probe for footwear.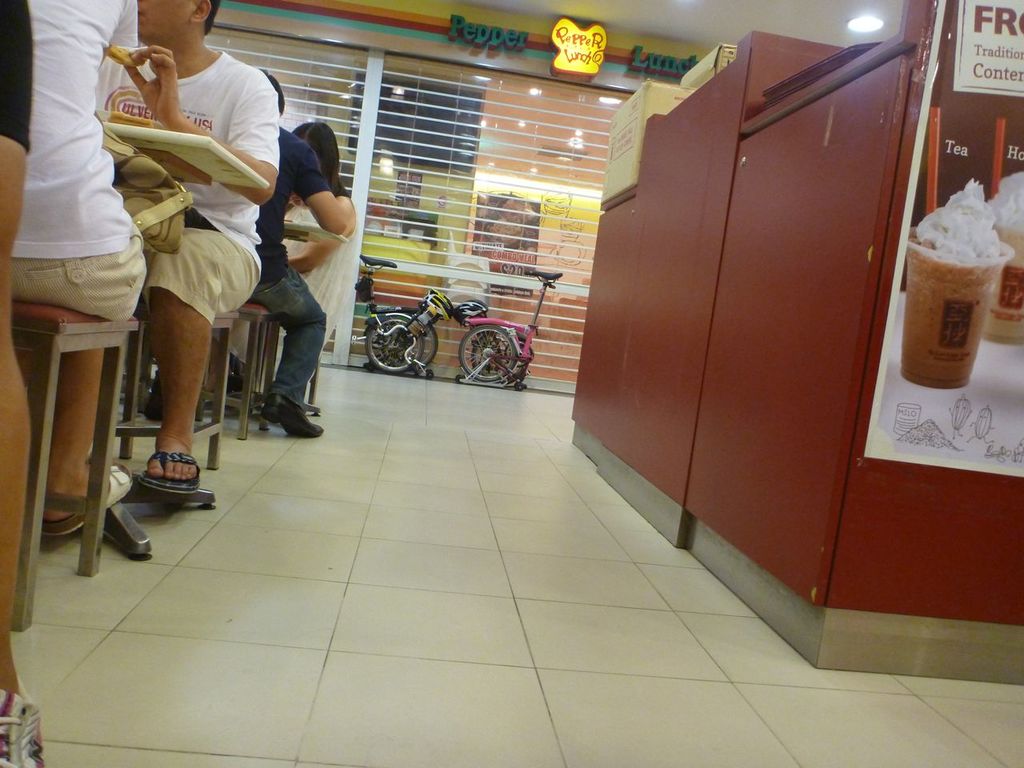
Probe result: 114:441:194:518.
